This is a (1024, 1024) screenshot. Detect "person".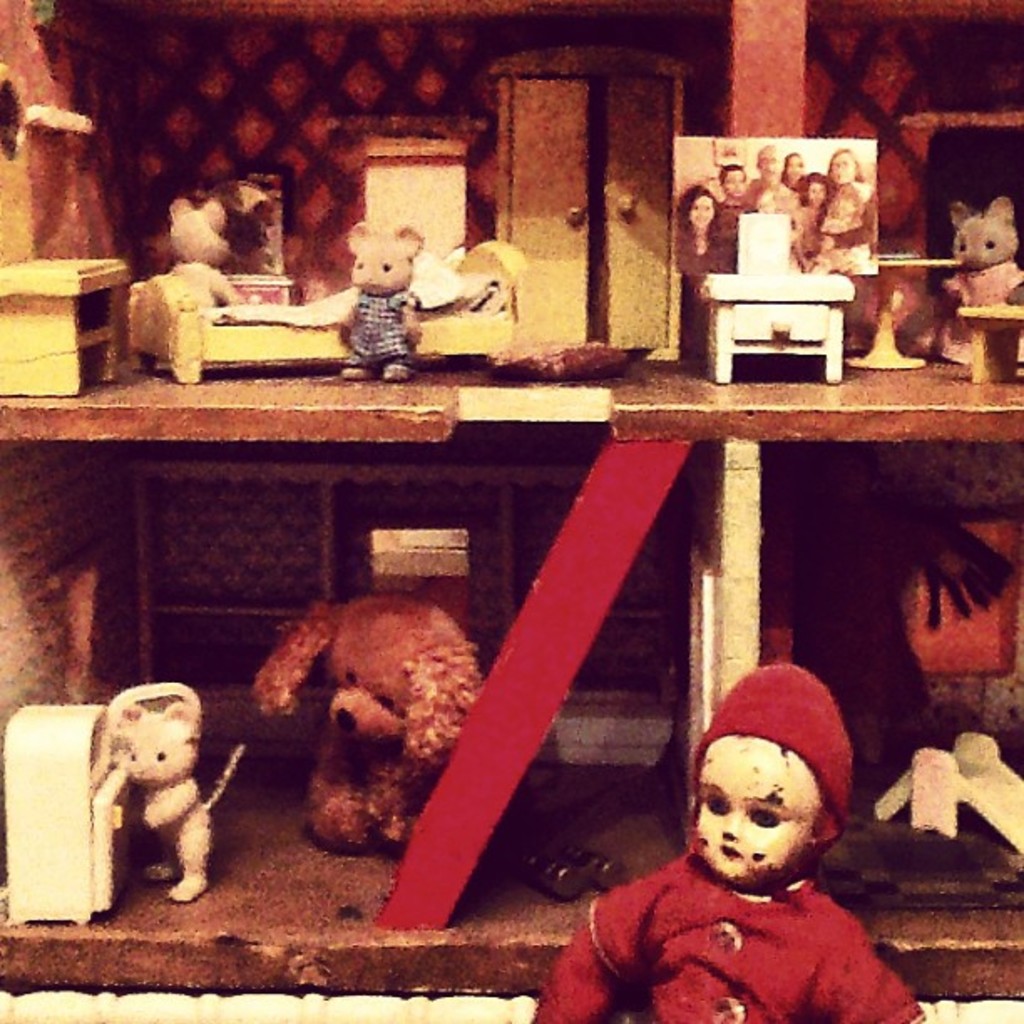
<bbox>571, 653, 897, 1012</bbox>.
